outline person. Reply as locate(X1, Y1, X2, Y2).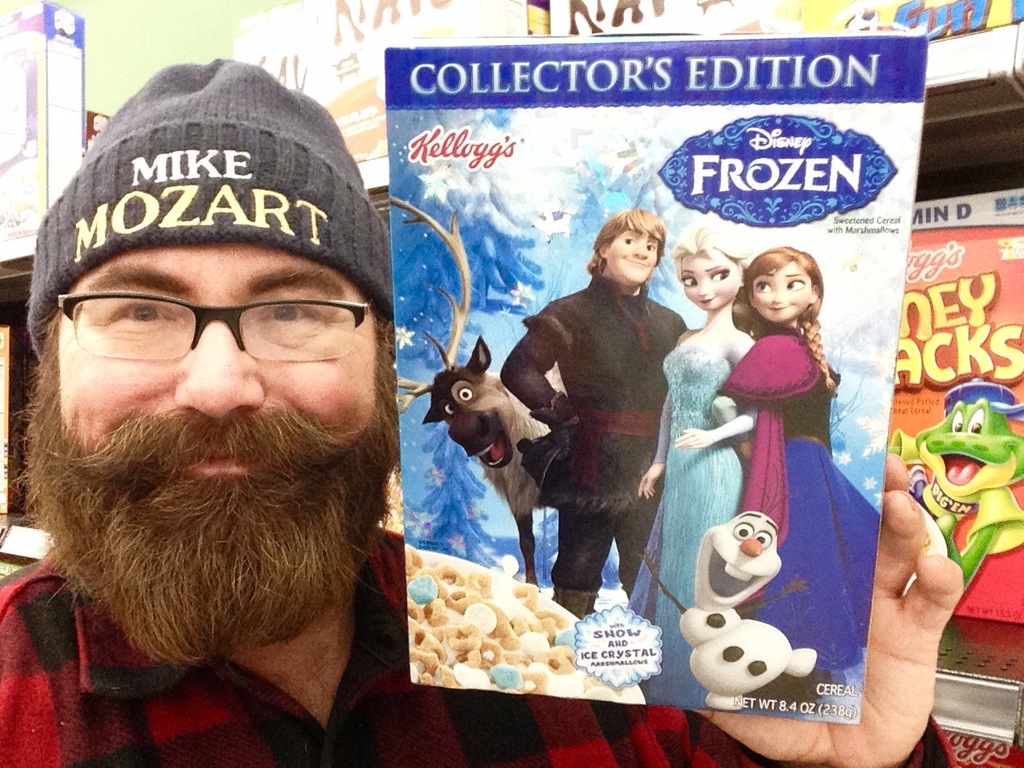
locate(498, 206, 690, 618).
